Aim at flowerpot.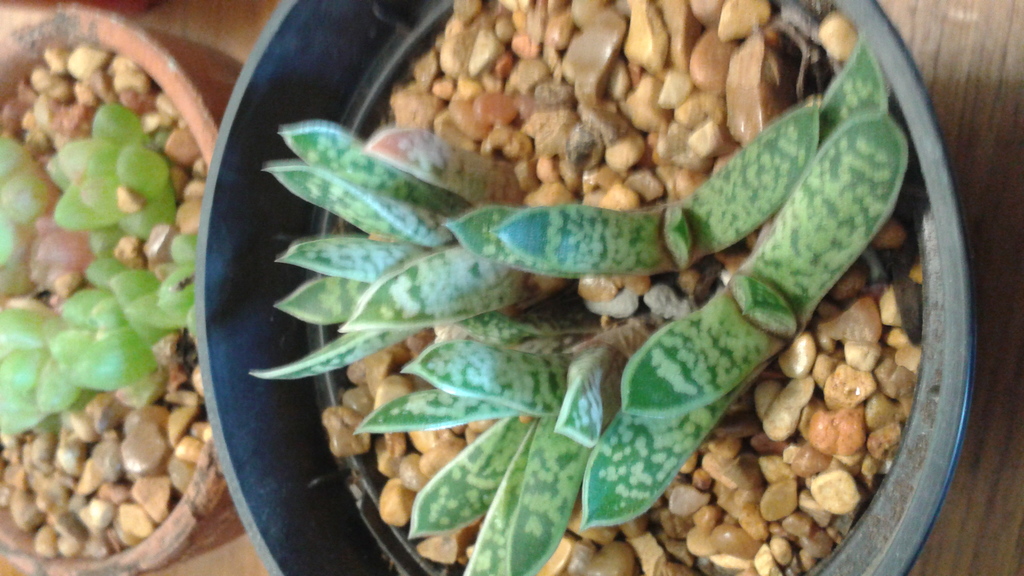
Aimed at (x1=180, y1=12, x2=996, y2=575).
